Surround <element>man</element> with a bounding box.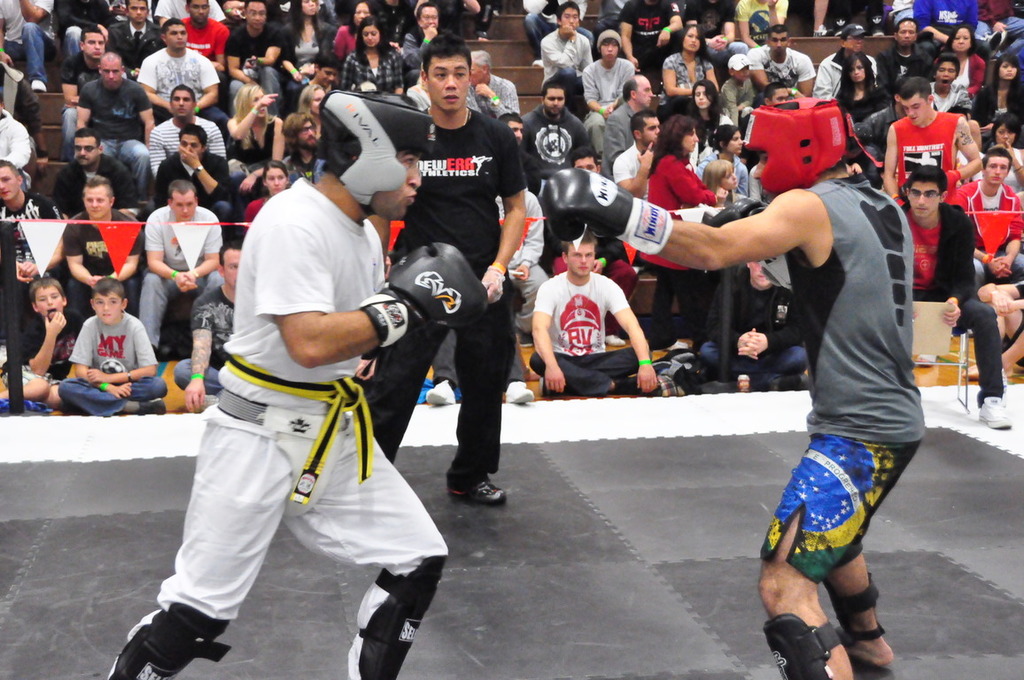
left=49, top=129, right=133, bottom=214.
